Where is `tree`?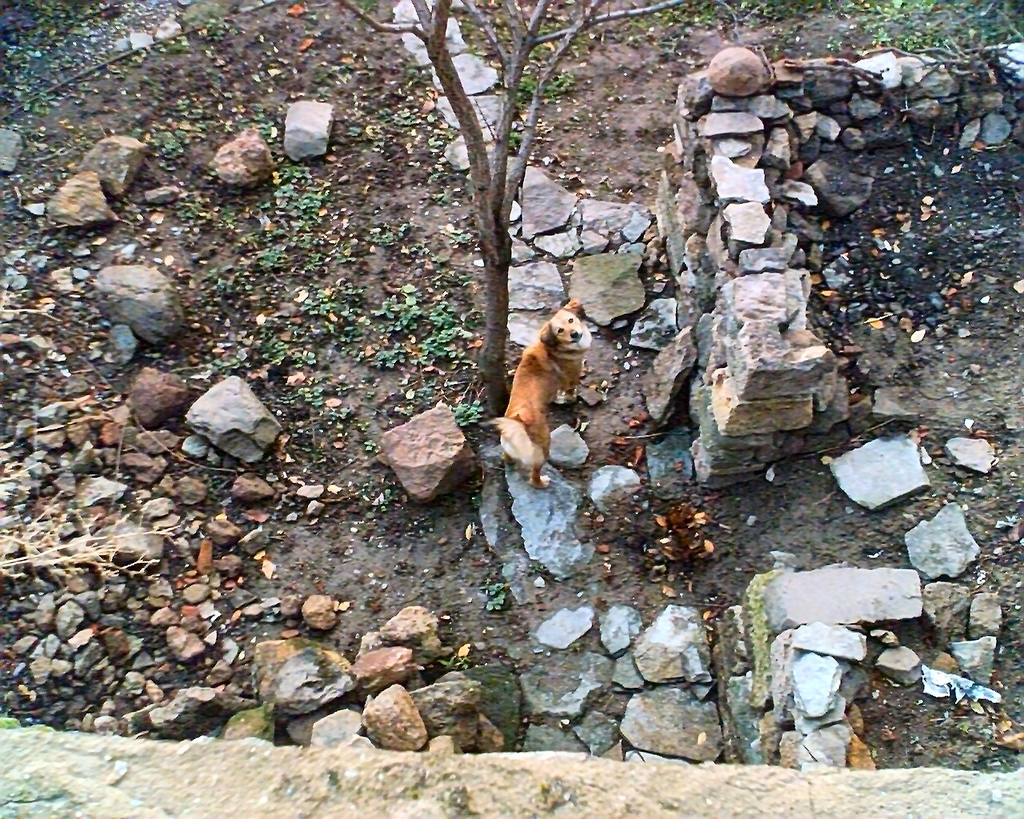
locate(339, 0, 690, 410).
